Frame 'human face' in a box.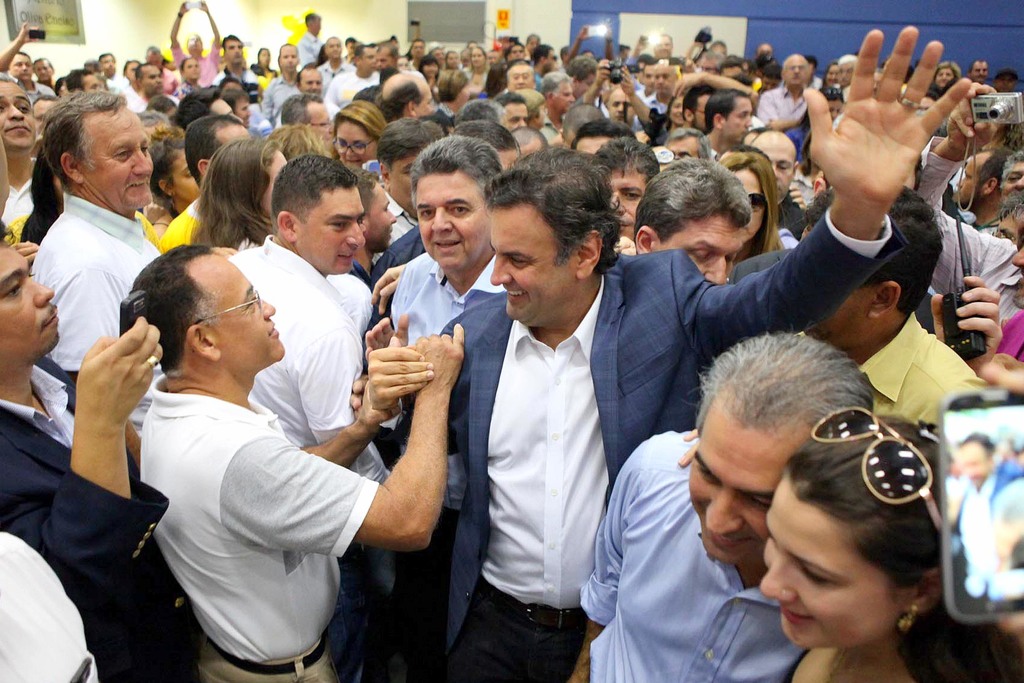
[755,504,893,645].
